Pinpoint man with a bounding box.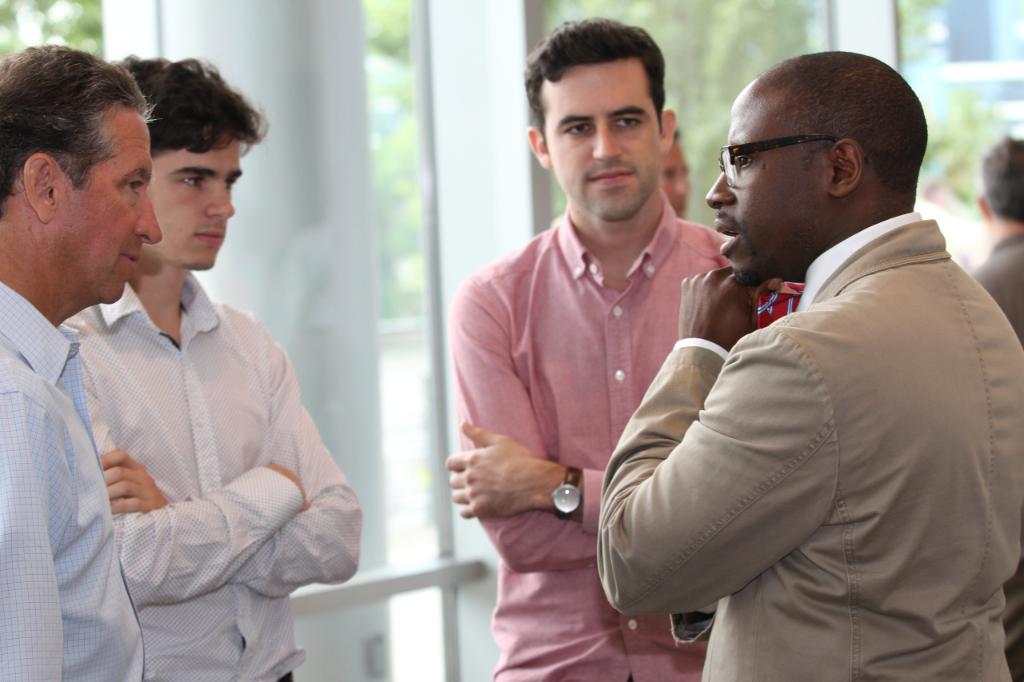
l=962, t=125, r=1023, b=347.
